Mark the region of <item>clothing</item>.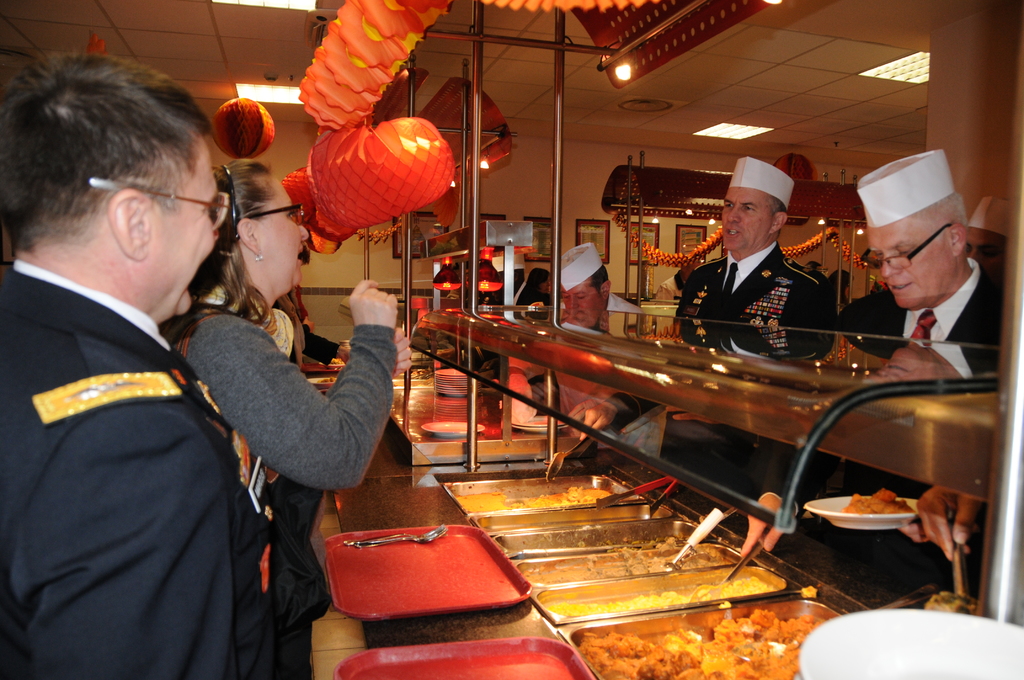
Region: 487, 281, 548, 307.
